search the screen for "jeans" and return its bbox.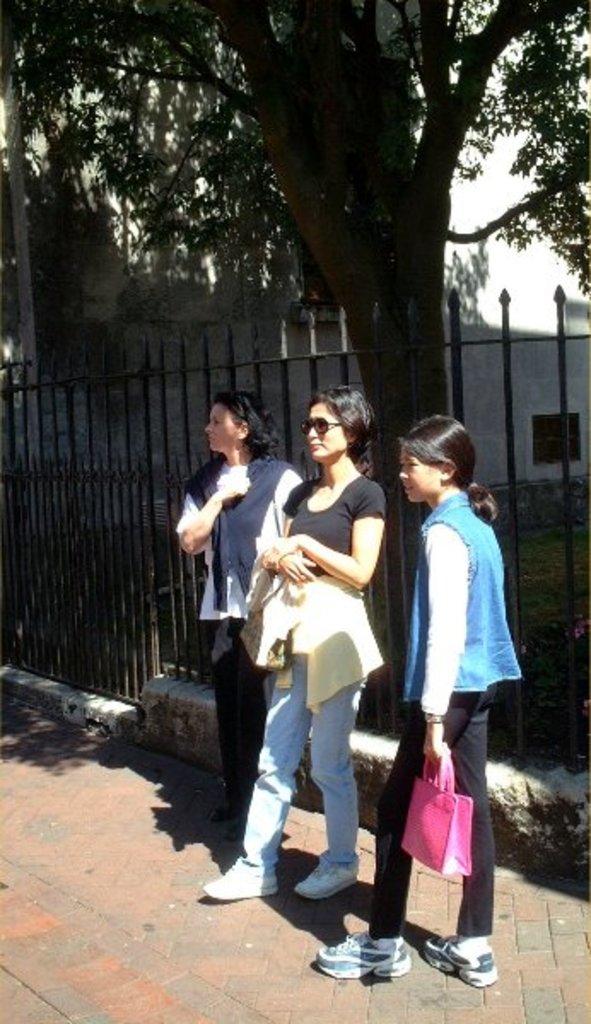
Found: BBox(360, 691, 512, 942).
